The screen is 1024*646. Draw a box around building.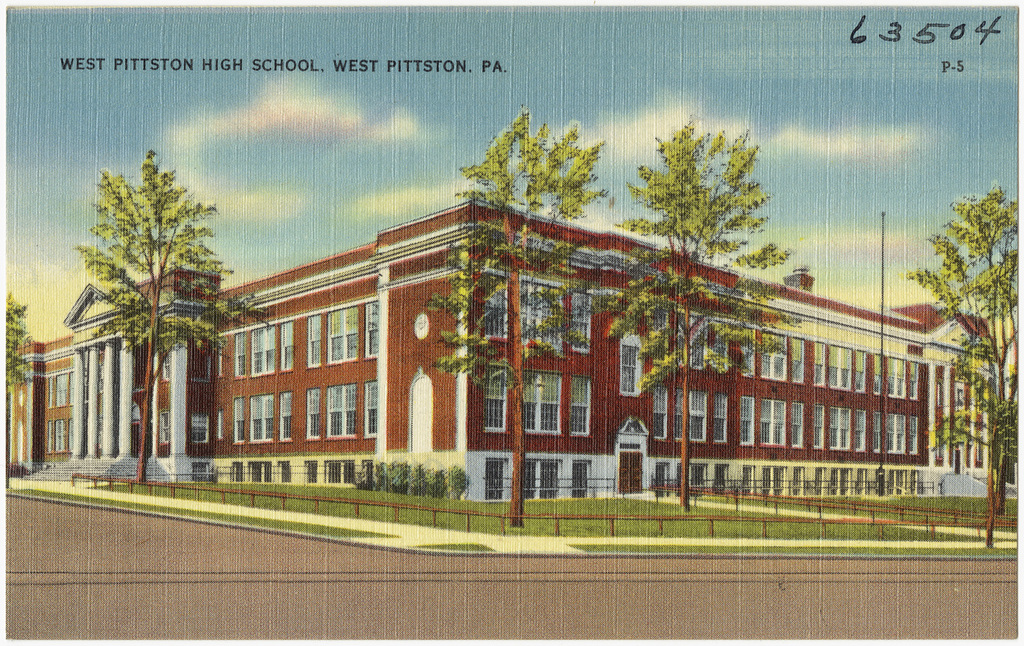
[0, 195, 1006, 501].
